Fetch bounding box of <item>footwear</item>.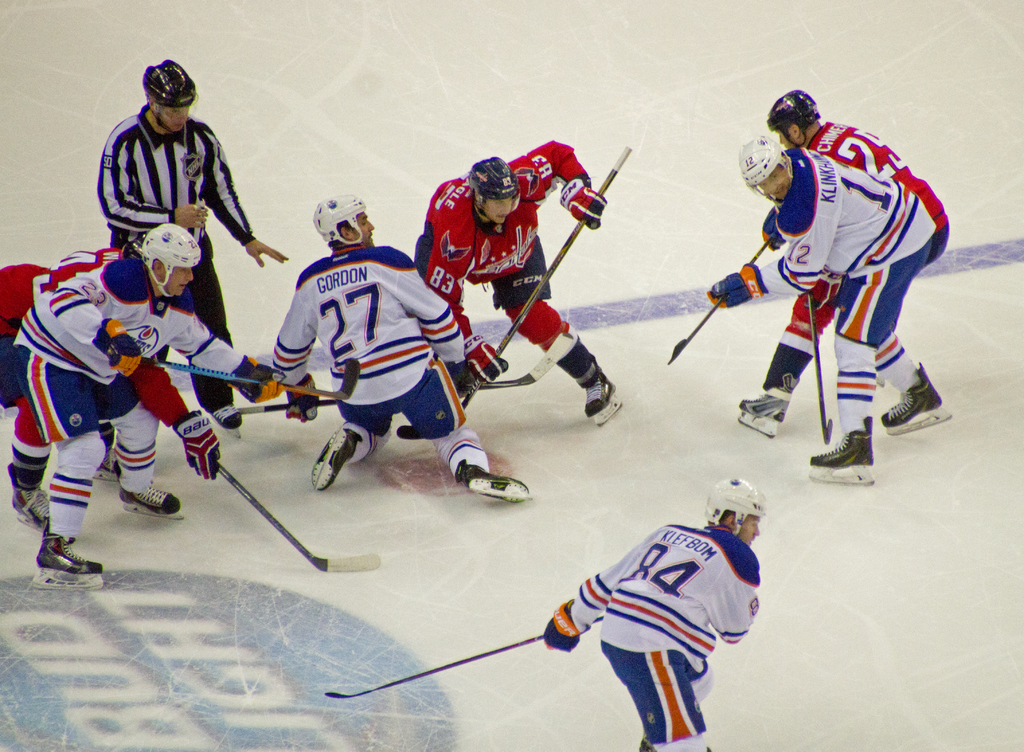
Bbox: 212:406:240:431.
